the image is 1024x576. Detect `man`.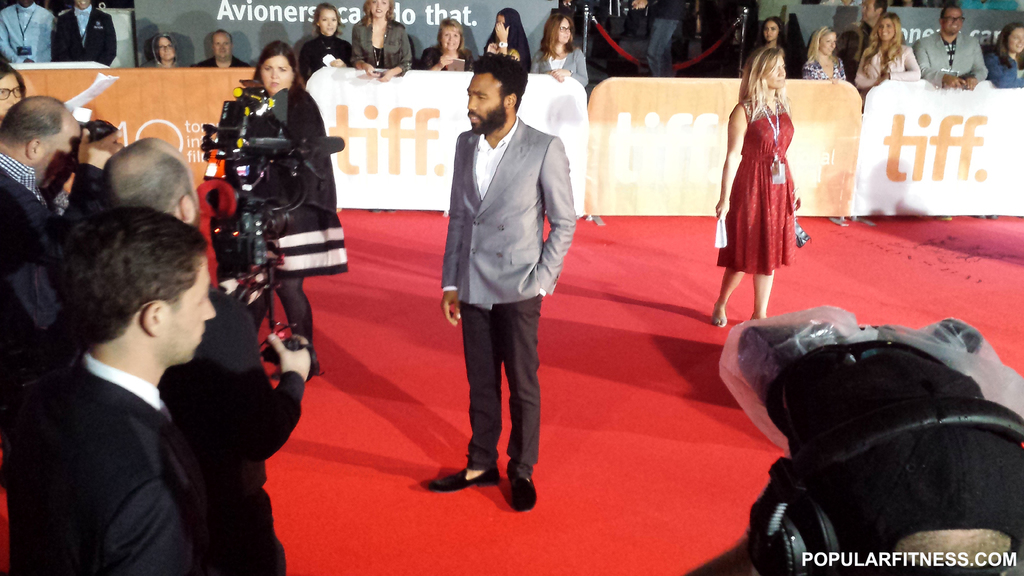
Detection: Rect(102, 133, 307, 575).
